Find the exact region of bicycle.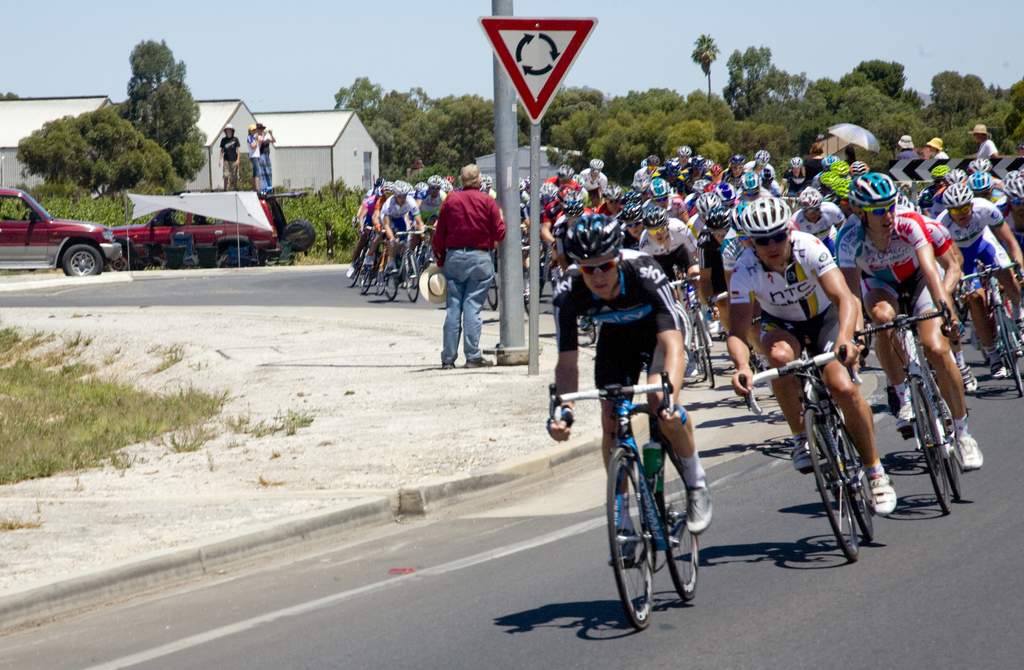
Exact region: 391:222:445:303.
